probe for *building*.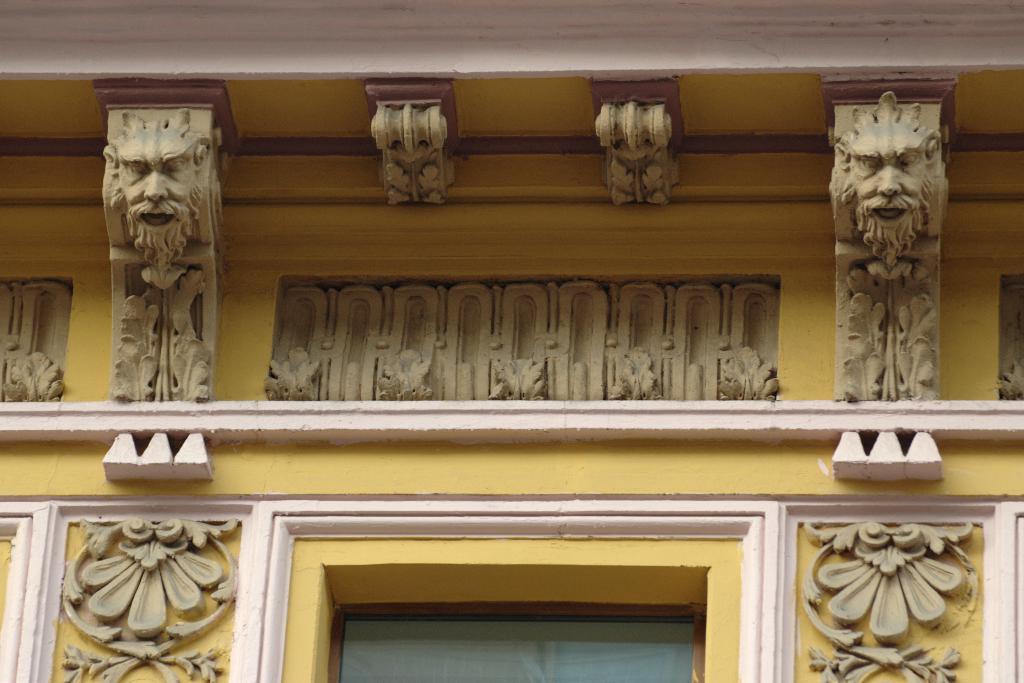
Probe result: (2,0,1023,682).
